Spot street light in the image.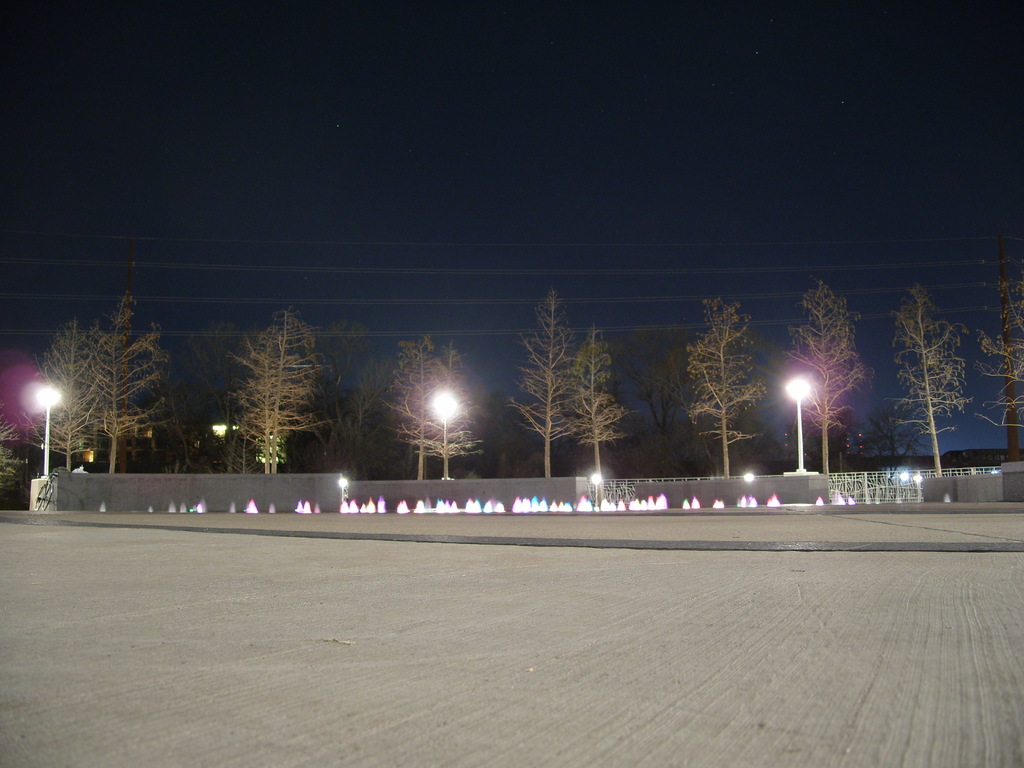
street light found at left=430, top=396, right=458, bottom=483.
